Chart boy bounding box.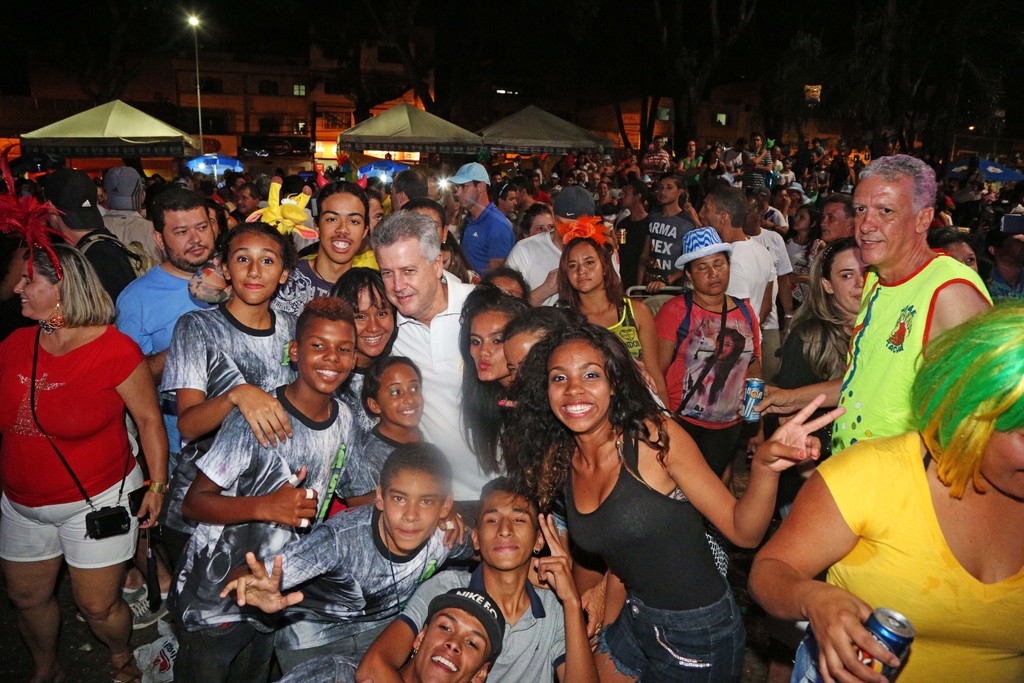
Charted: box(280, 588, 509, 682).
